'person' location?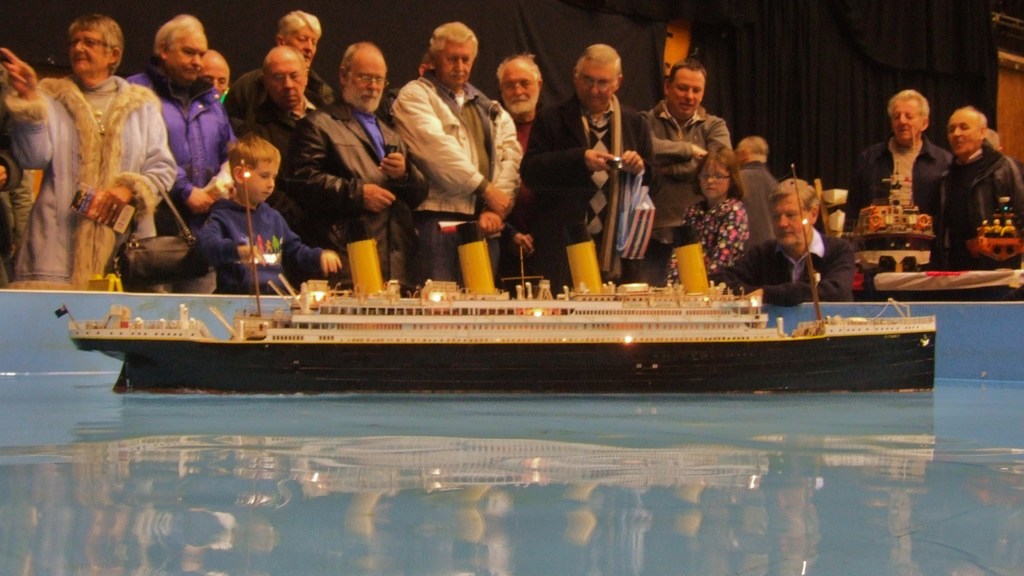
bbox=(727, 183, 857, 305)
